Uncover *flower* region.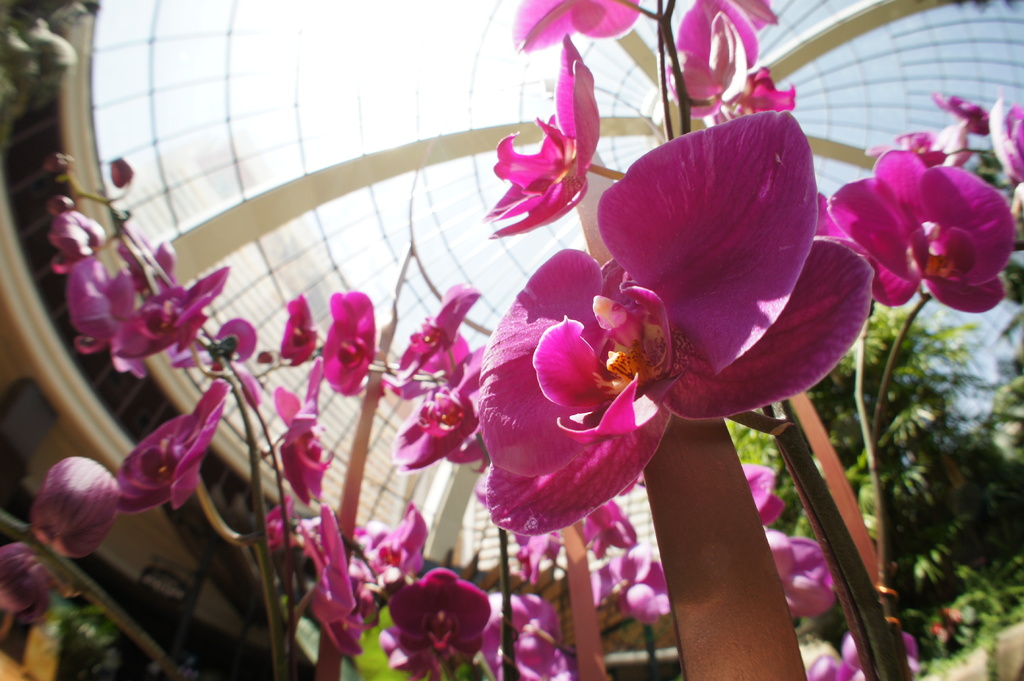
Uncovered: <bbox>598, 550, 671, 626</bbox>.
